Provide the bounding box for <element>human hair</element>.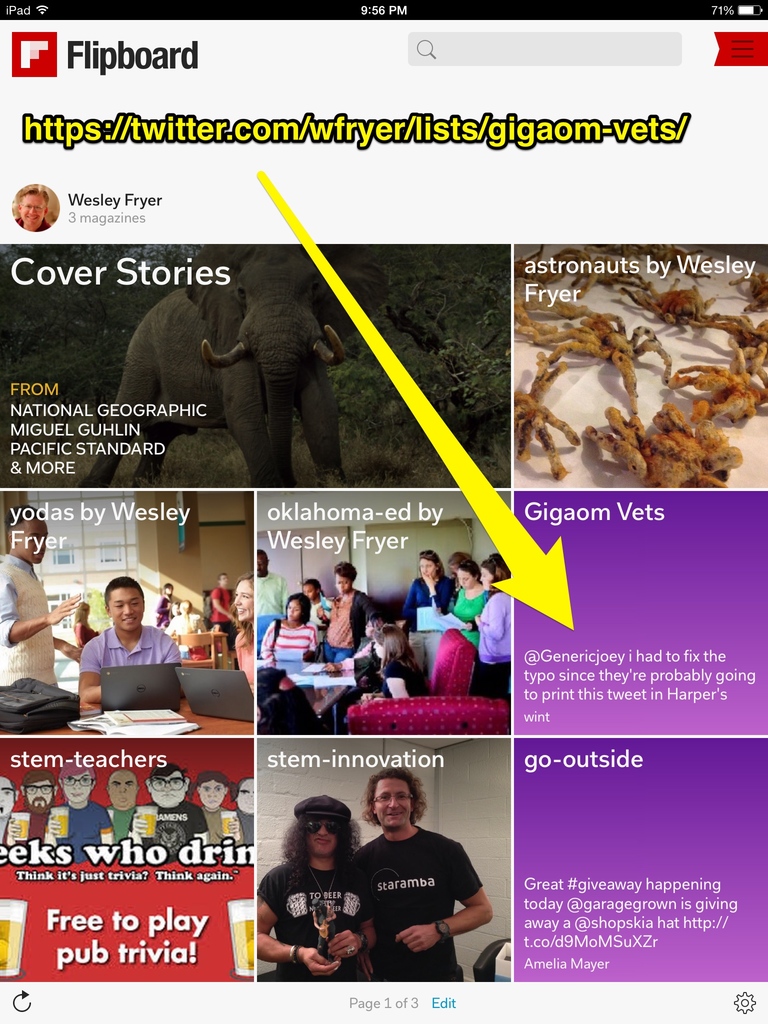
left=228, top=572, right=253, bottom=652.
